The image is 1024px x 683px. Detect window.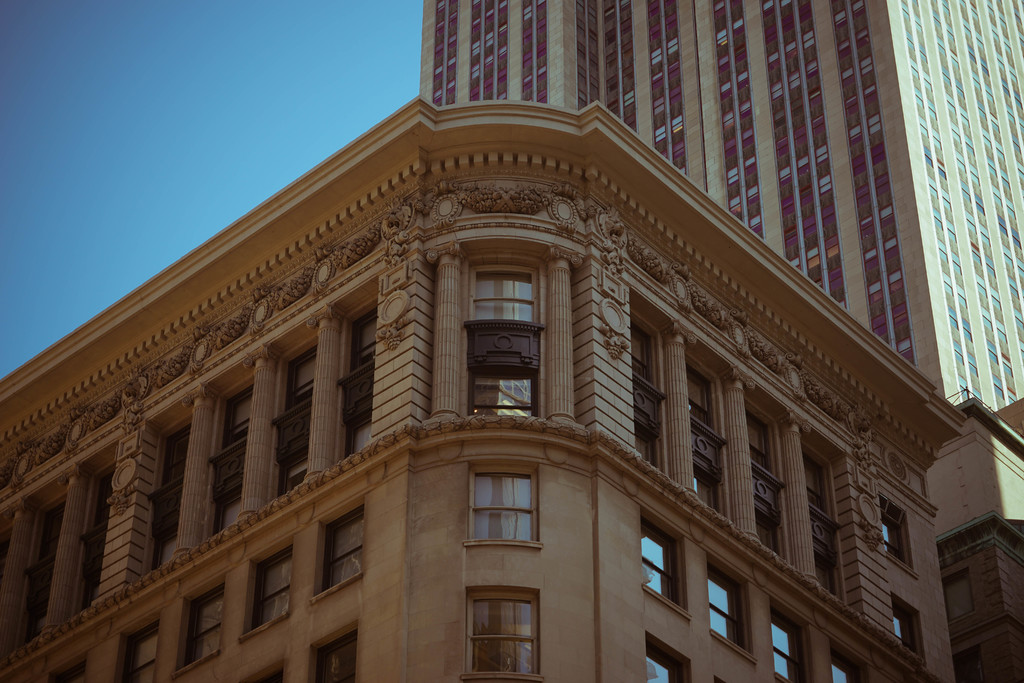
Detection: [749,395,800,468].
